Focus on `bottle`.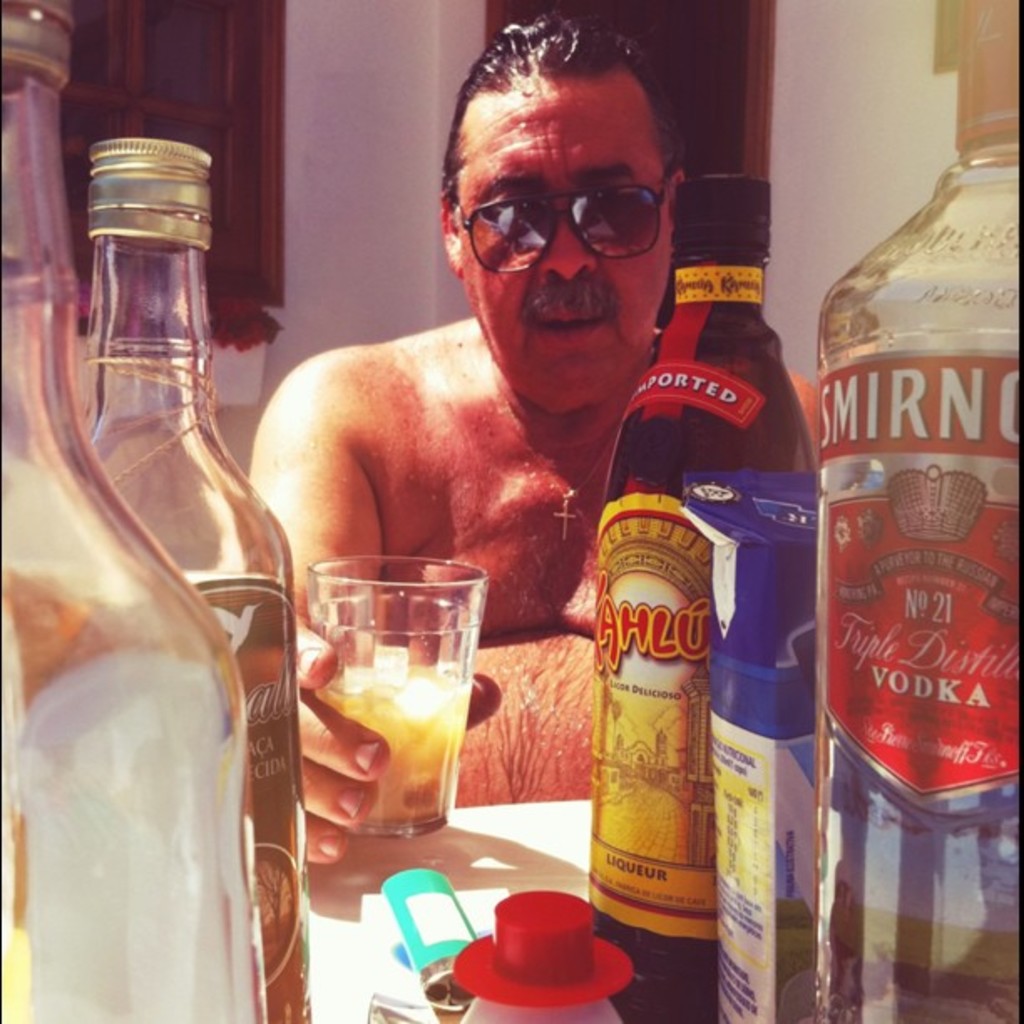
Focused at x1=803, y1=0, x2=1021, y2=1022.
